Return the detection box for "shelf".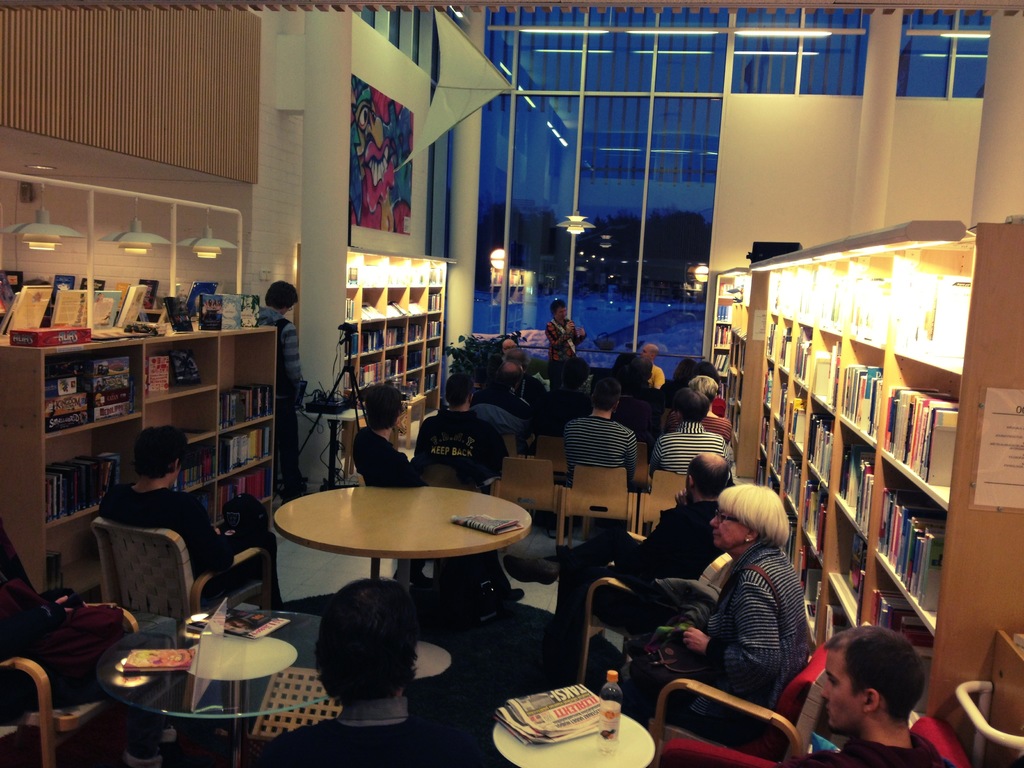
834, 514, 868, 618.
